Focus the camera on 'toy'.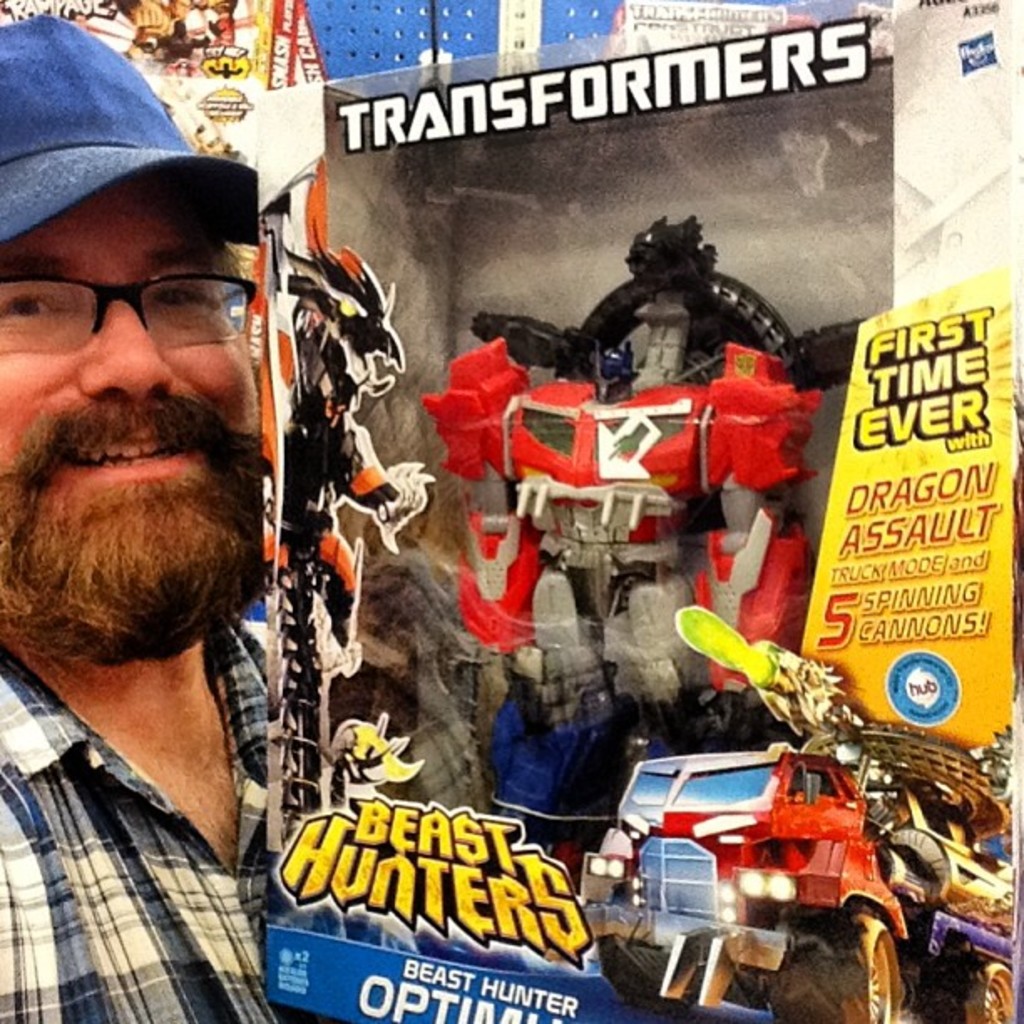
Focus region: bbox=[566, 592, 1022, 1022].
